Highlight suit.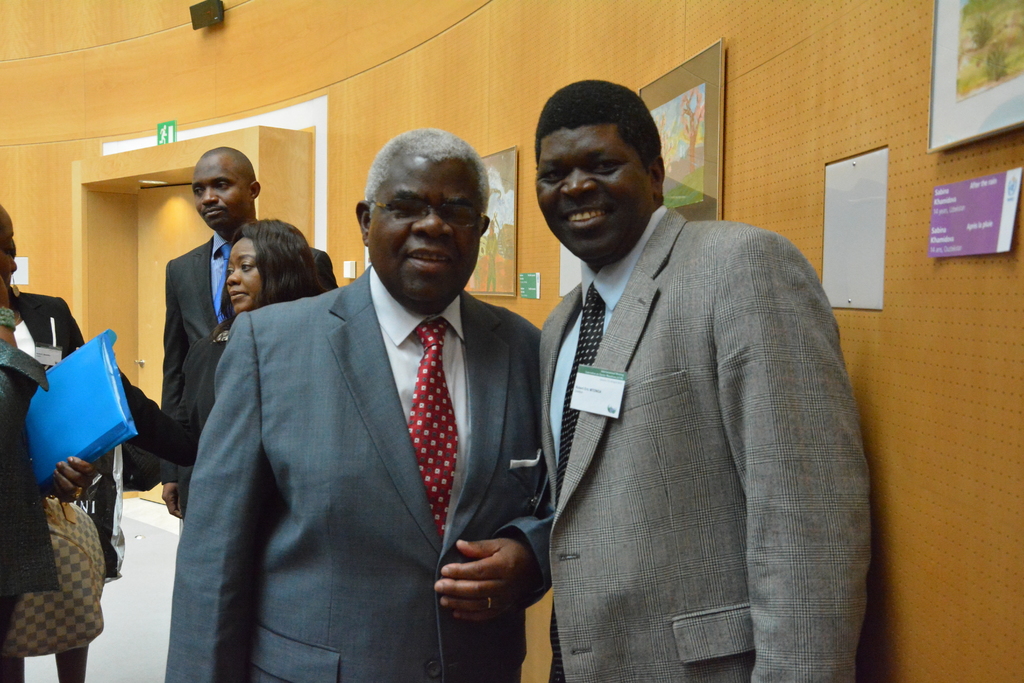
Highlighted region: rect(159, 257, 567, 682).
